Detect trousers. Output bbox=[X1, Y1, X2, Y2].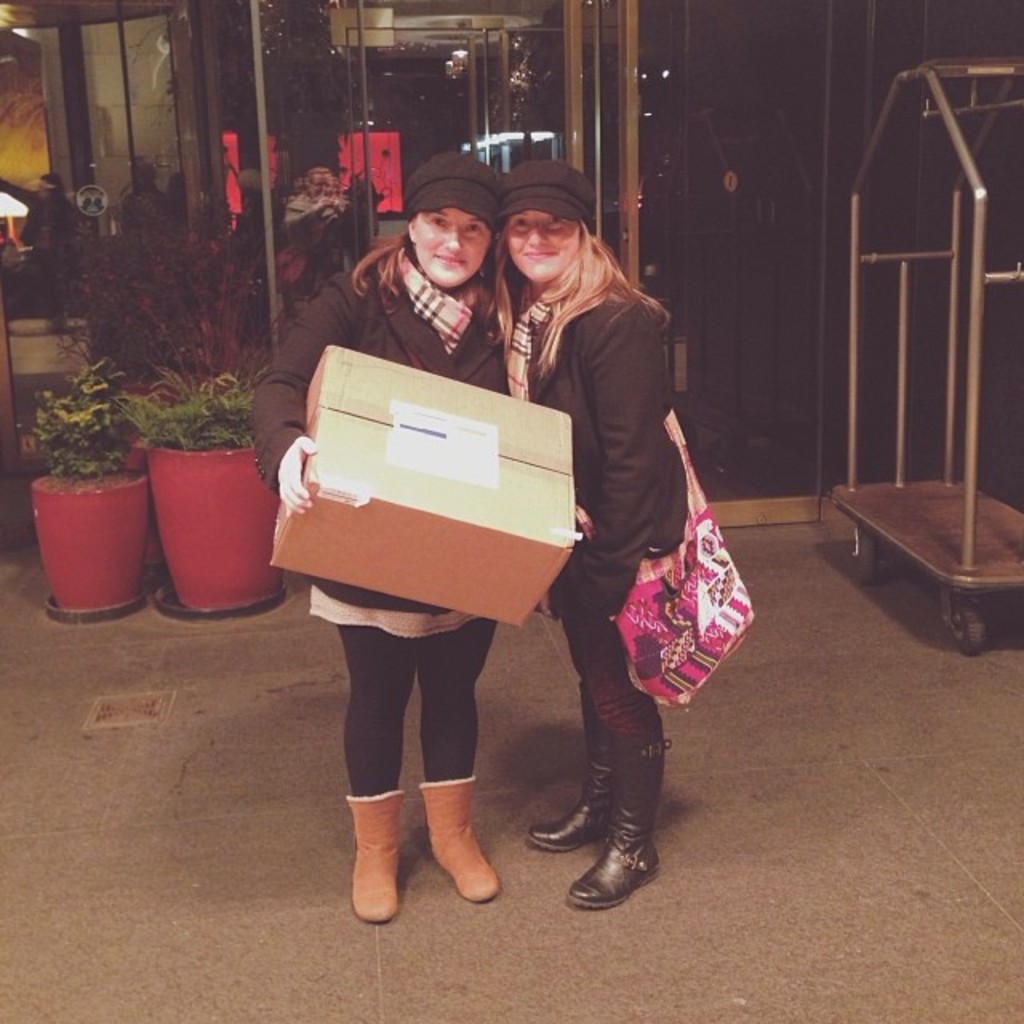
bbox=[562, 618, 664, 733].
